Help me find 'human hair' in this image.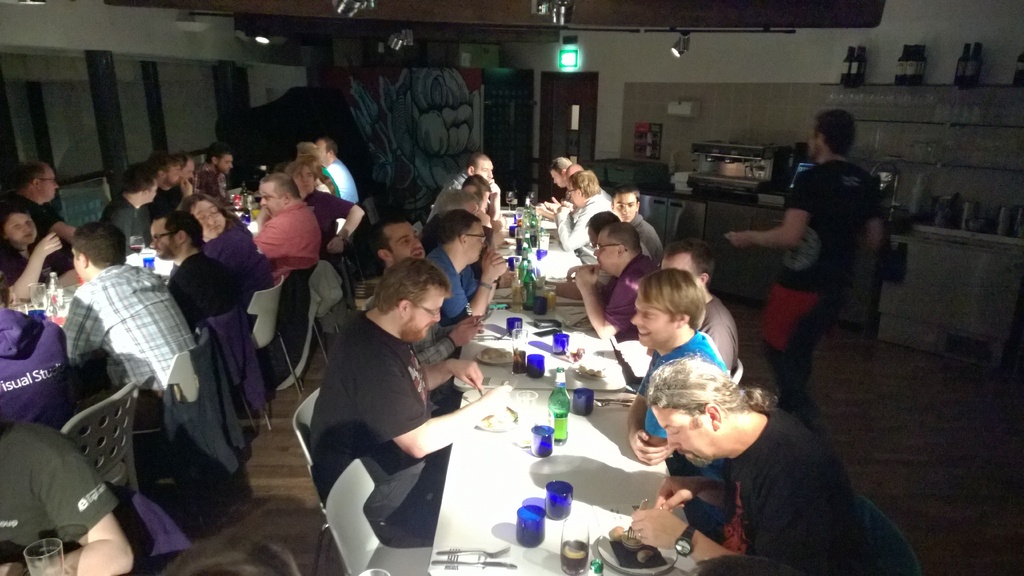
Found it: 665:238:712:280.
